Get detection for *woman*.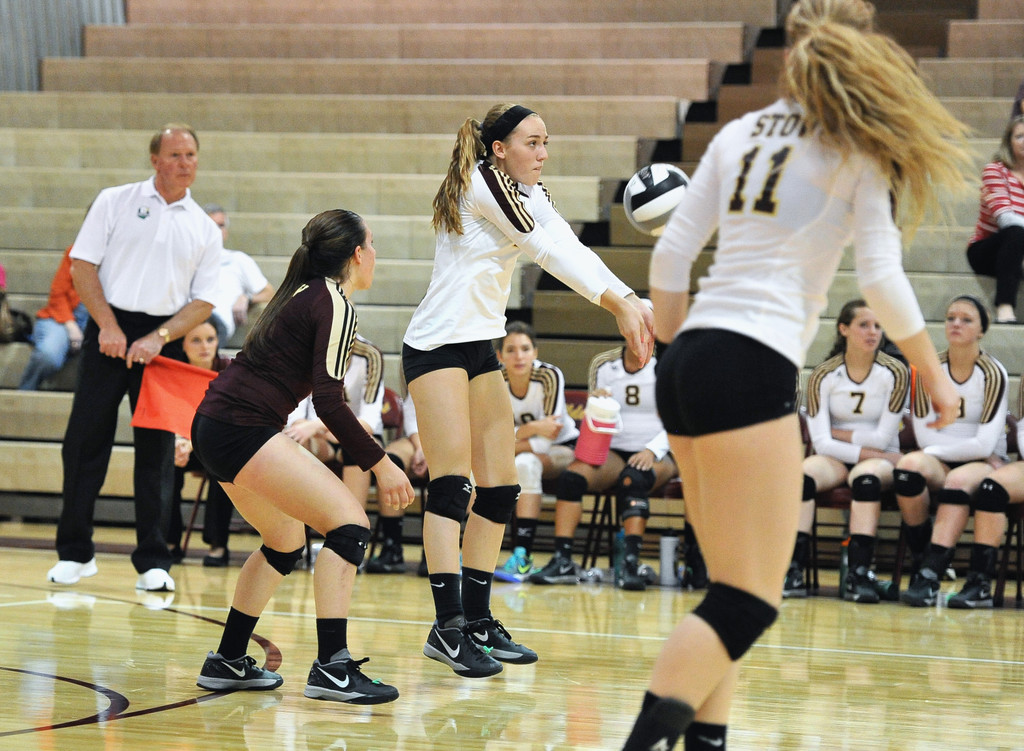
Detection: [left=964, top=118, right=1023, bottom=329].
